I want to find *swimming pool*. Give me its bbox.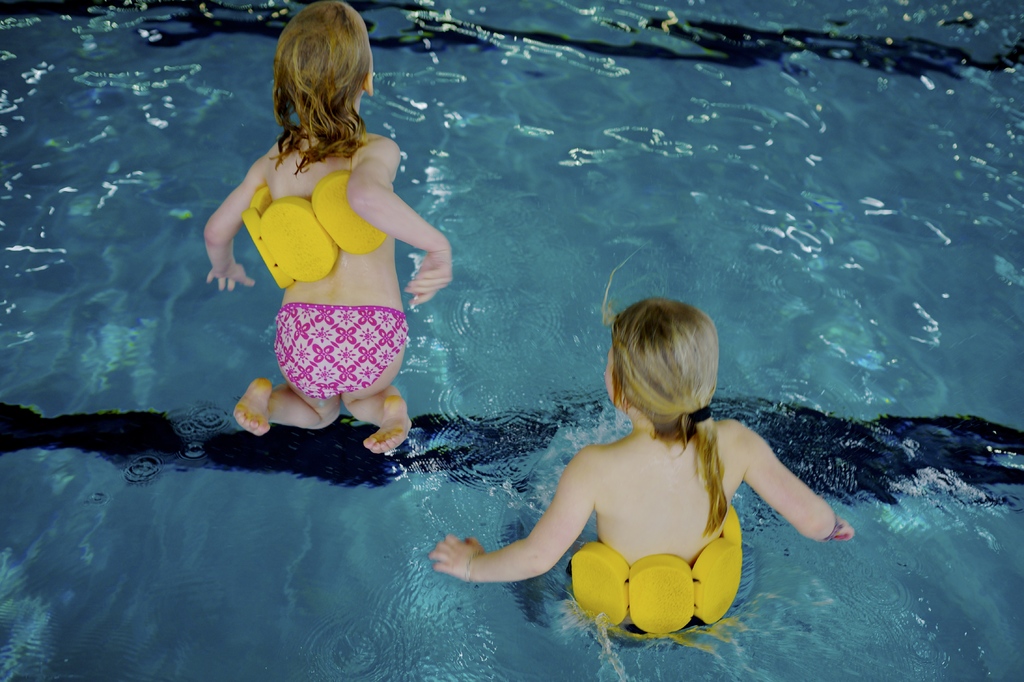
[left=0, top=0, right=1023, bottom=681].
